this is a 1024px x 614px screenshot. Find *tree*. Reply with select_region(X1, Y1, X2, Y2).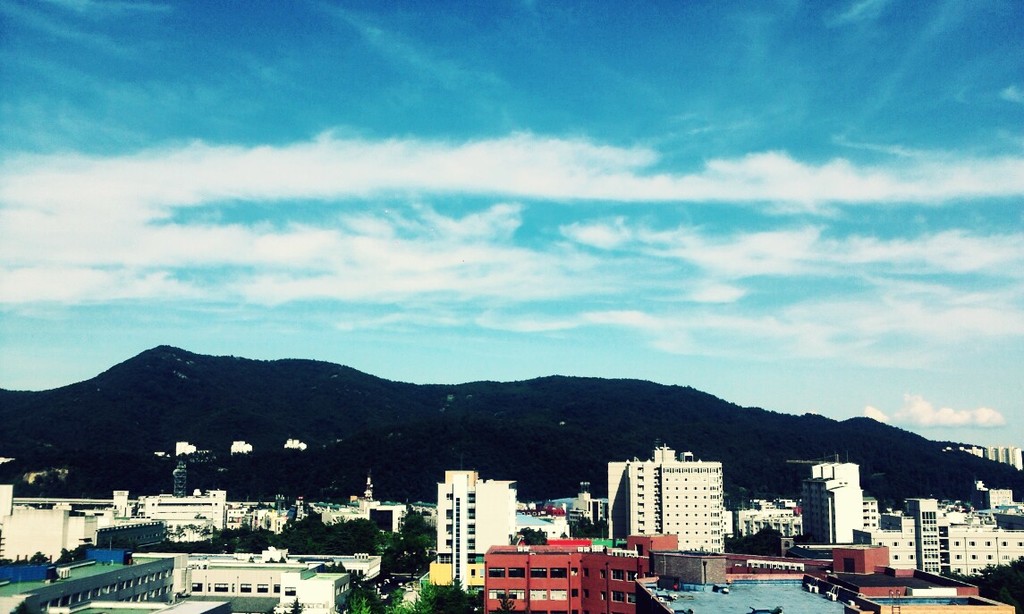
select_region(961, 551, 1023, 613).
